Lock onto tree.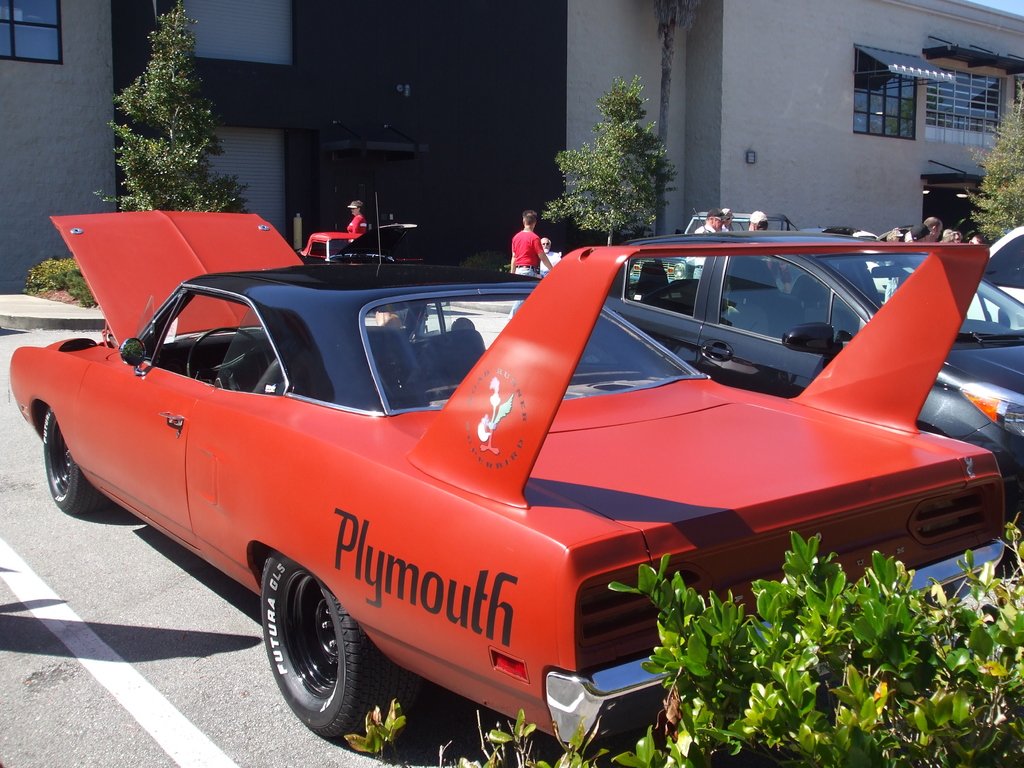
Locked: l=964, t=79, r=1023, b=246.
